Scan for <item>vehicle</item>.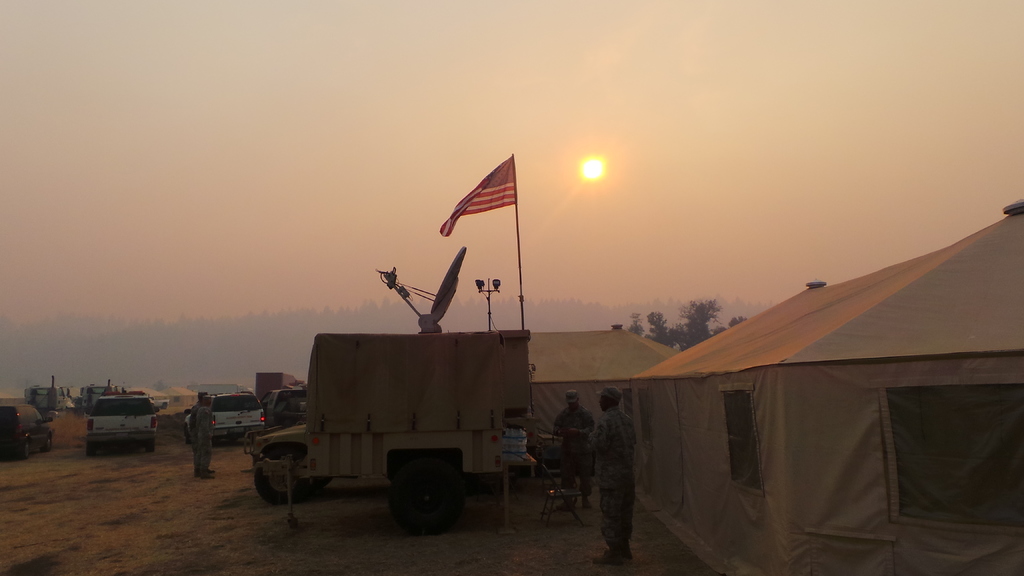
Scan result: [x1=87, y1=396, x2=159, y2=455].
